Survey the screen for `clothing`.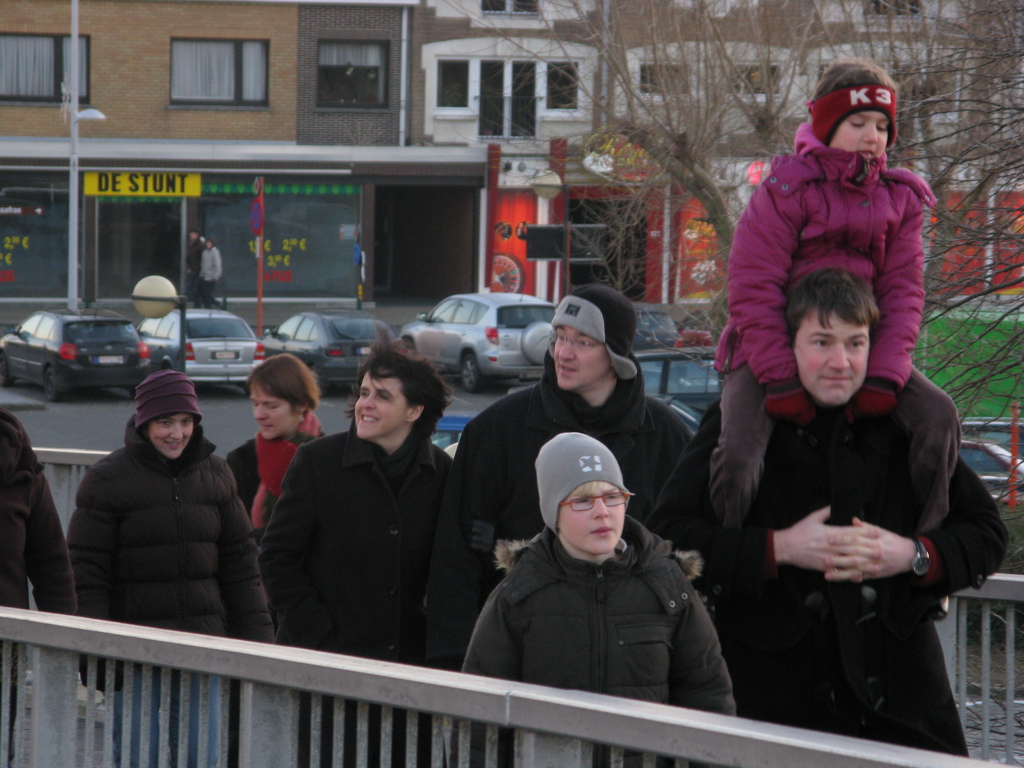
Survey found: detection(49, 369, 276, 658).
